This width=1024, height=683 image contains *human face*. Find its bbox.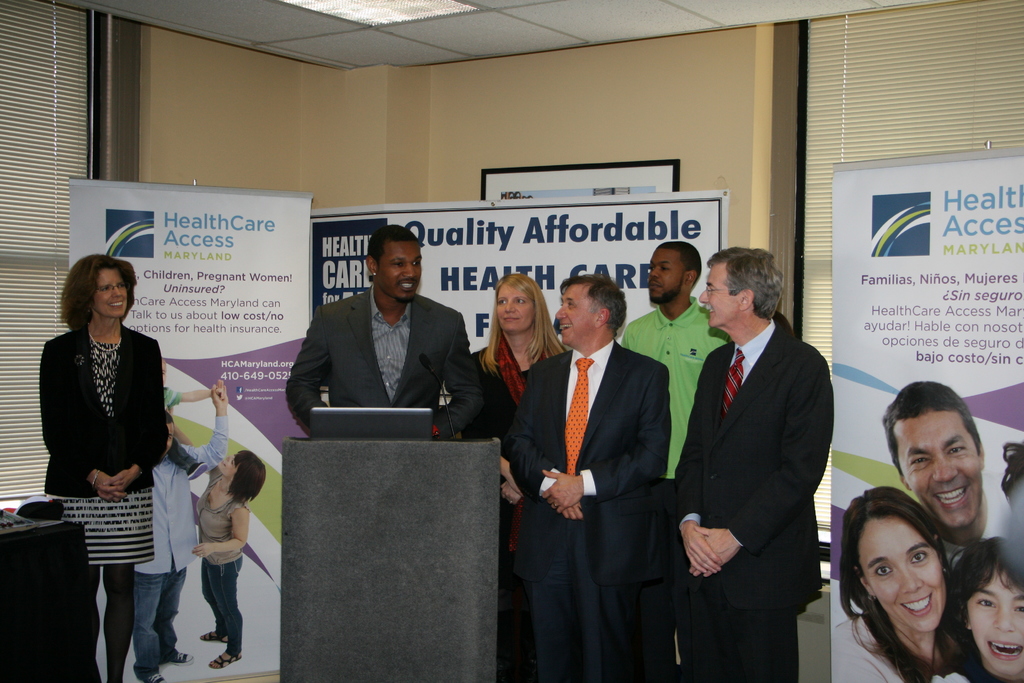
BBox(378, 240, 422, 299).
